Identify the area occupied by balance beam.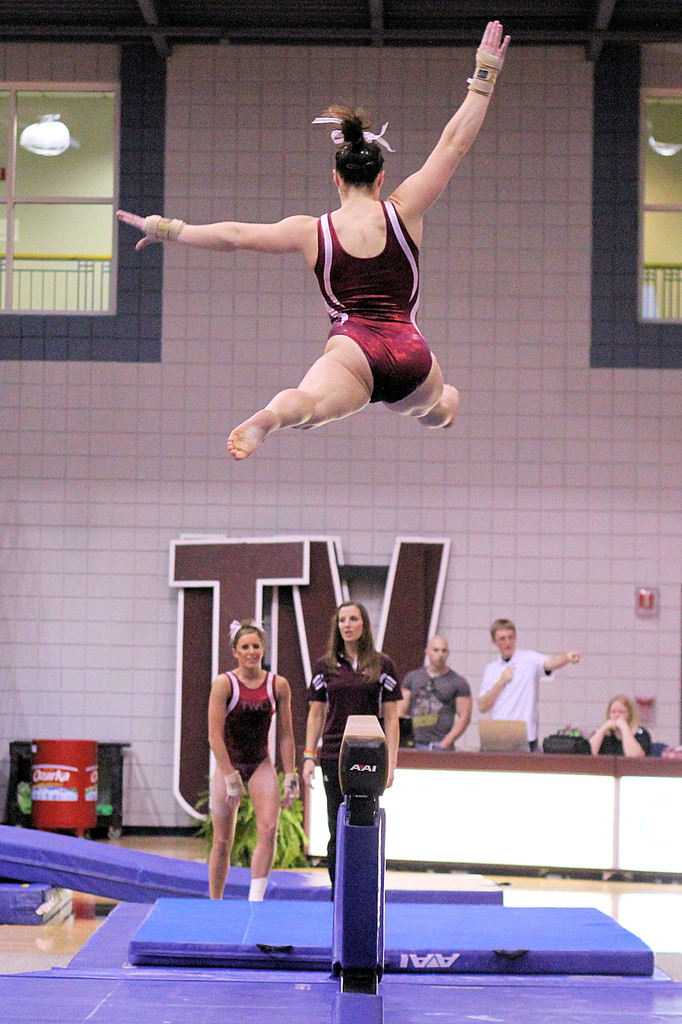
Area: 337,715,389,797.
